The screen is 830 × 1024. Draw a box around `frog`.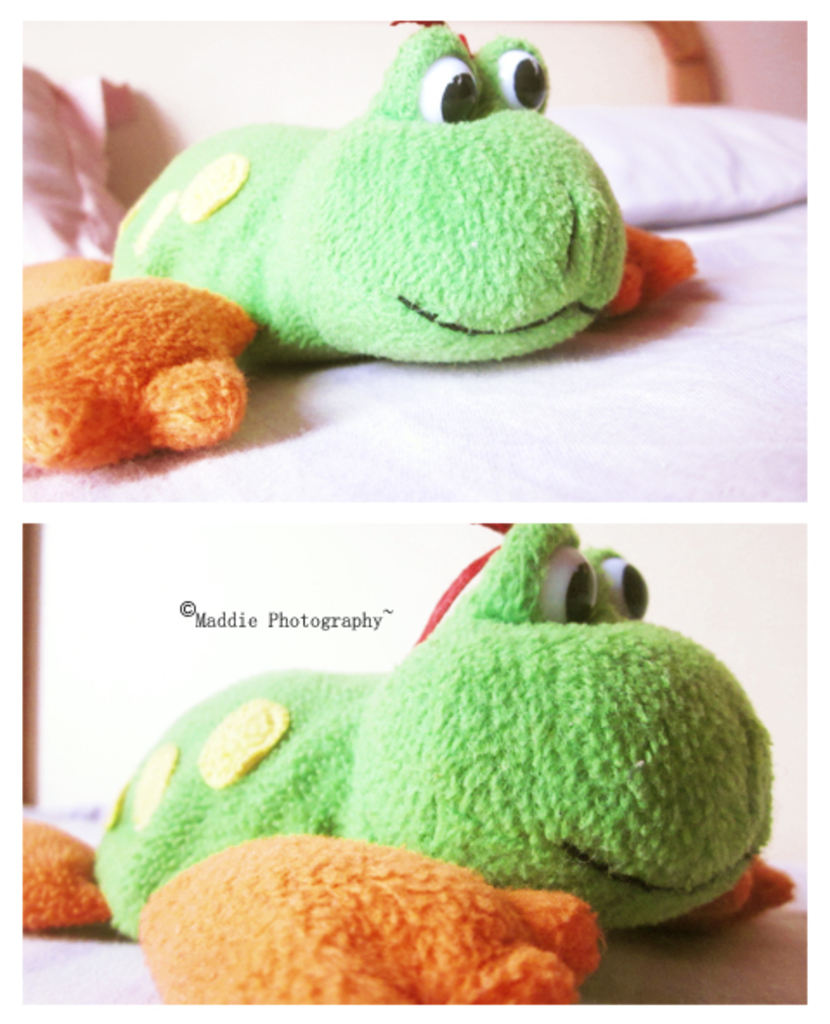
(23, 522, 797, 1003).
